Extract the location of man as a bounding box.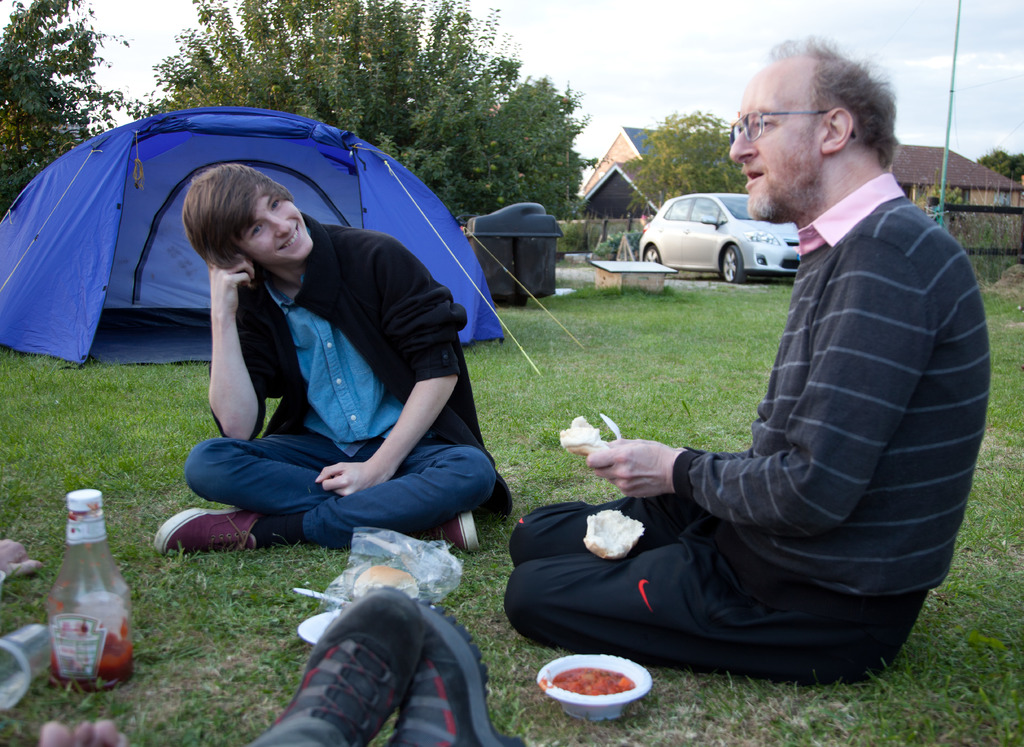
bbox(488, 111, 988, 709).
